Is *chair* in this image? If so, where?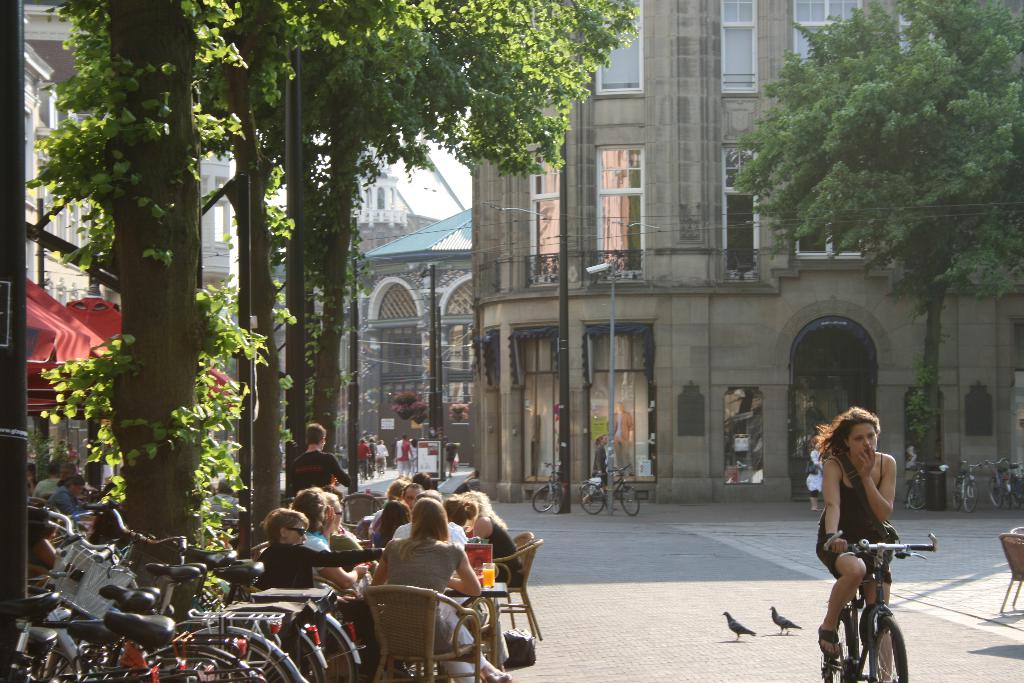
Yes, at bbox(363, 584, 482, 682).
